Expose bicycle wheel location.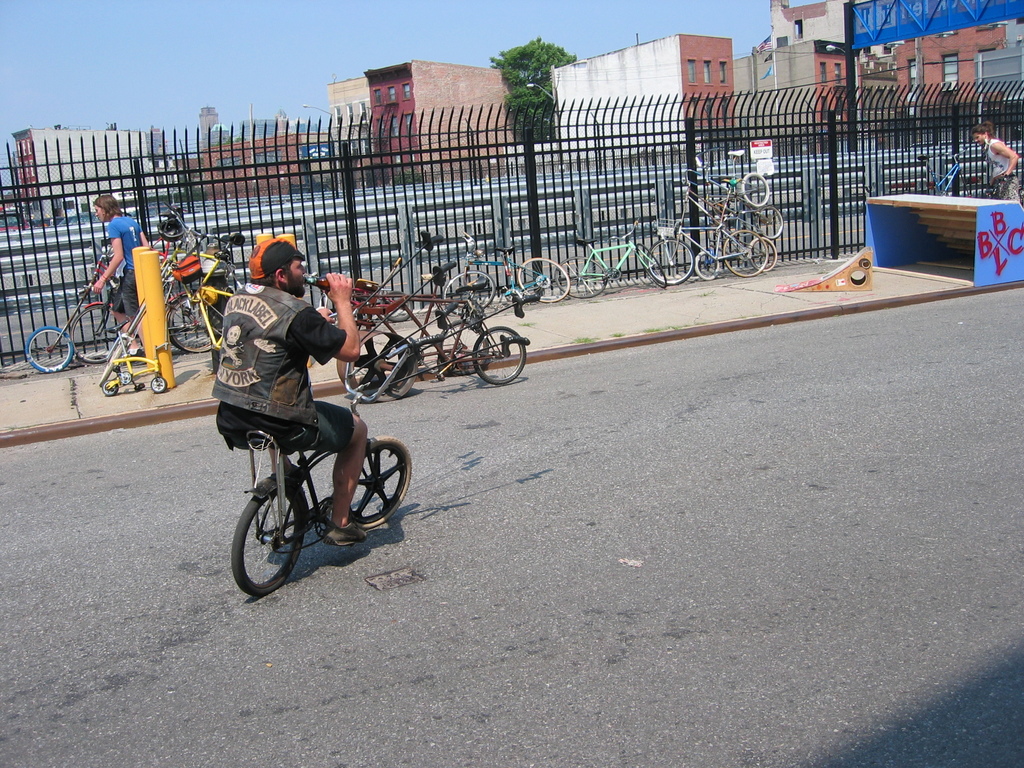
Exposed at [166,294,240,360].
